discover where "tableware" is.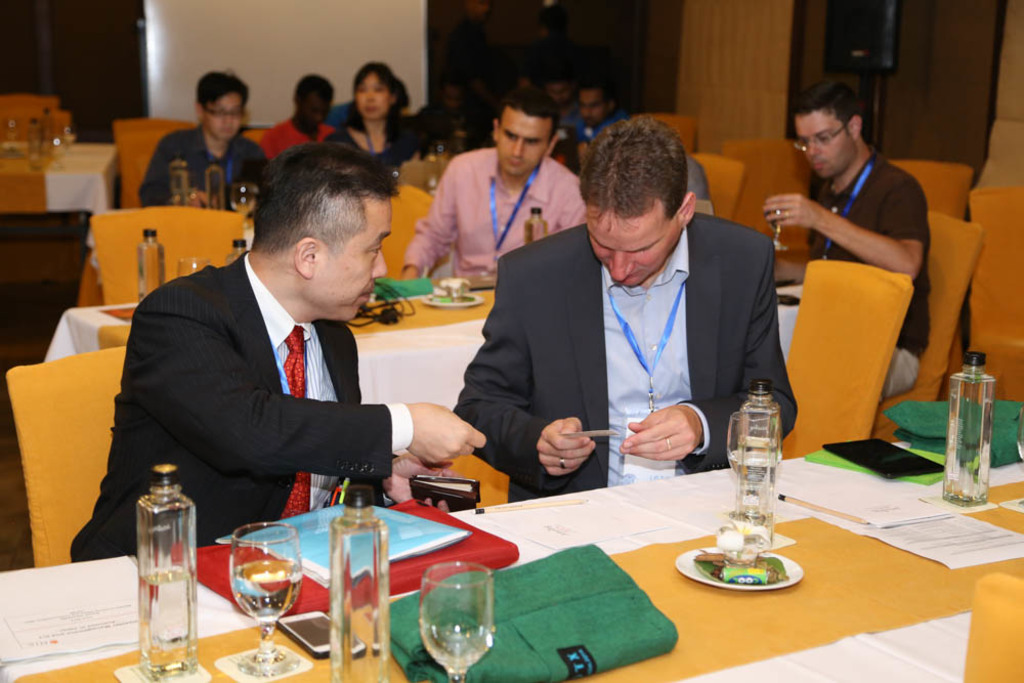
Discovered at 671/545/796/597.
